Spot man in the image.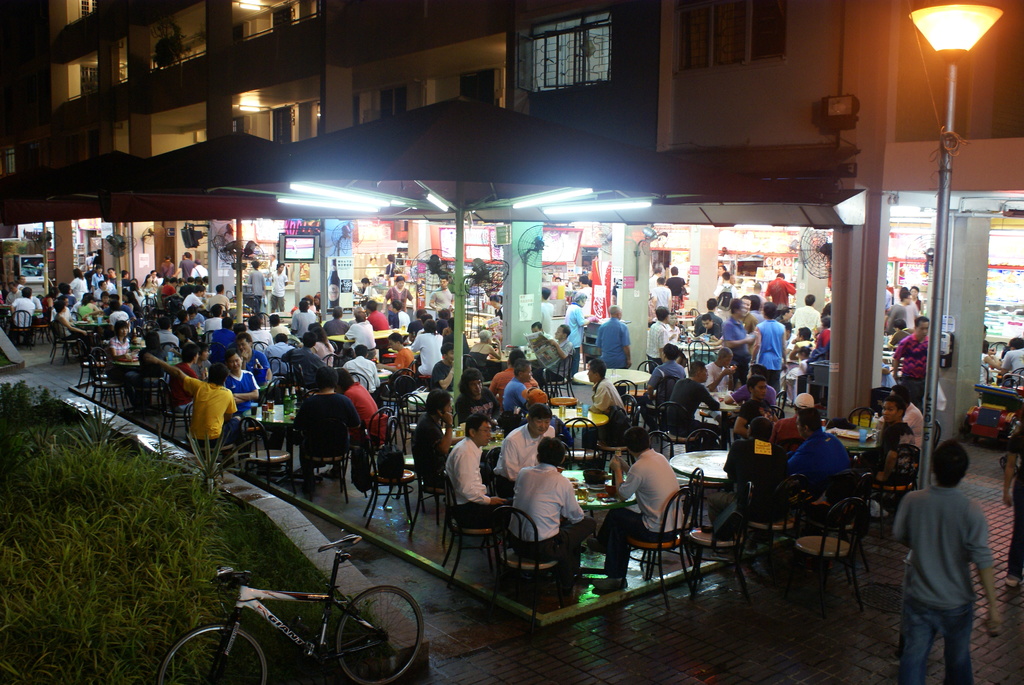
man found at 595:303:632:366.
